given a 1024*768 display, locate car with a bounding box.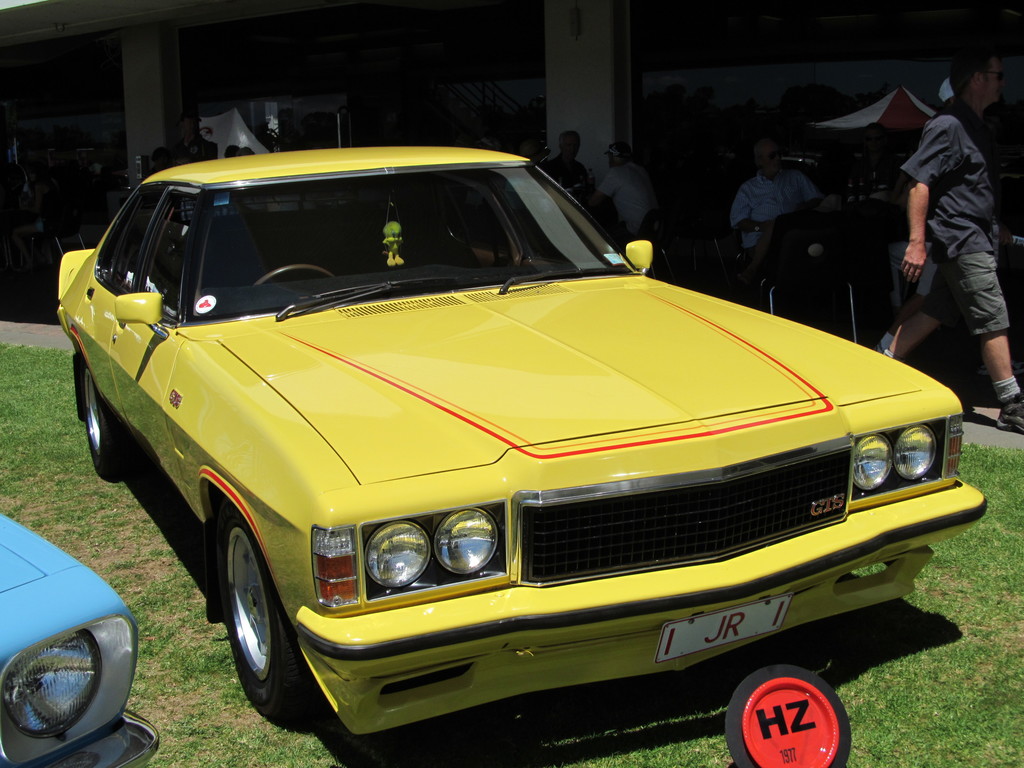
Located: [left=57, top=143, right=988, bottom=739].
